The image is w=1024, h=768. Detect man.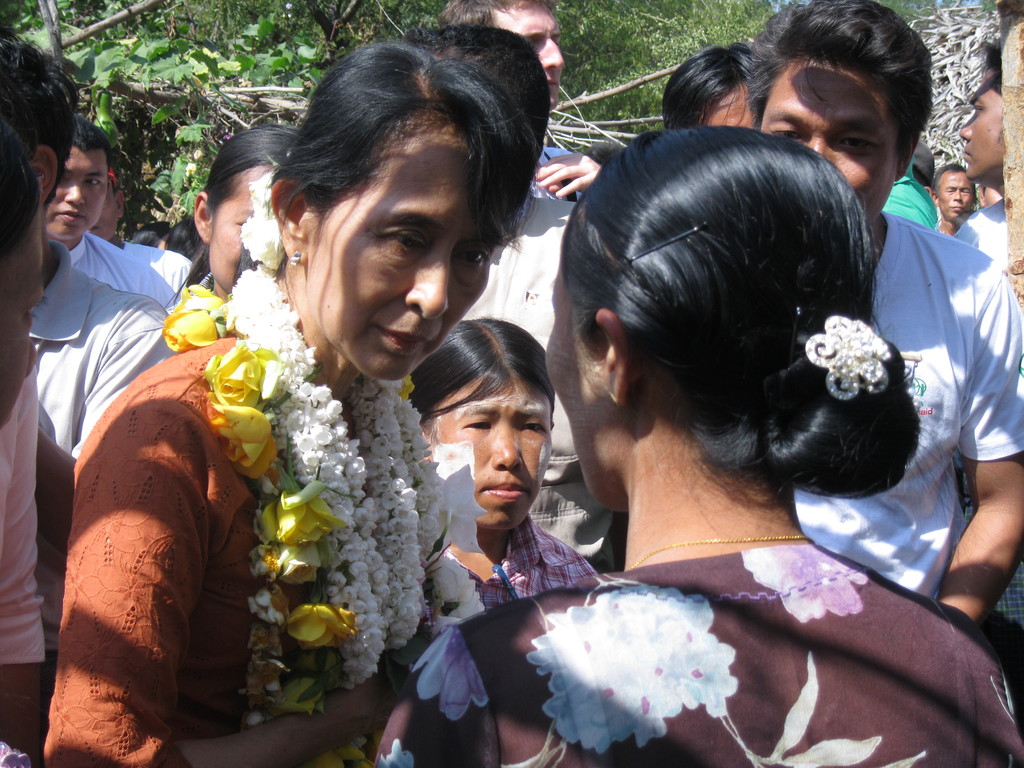
Detection: l=947, t=76, r=1007, b=282.
